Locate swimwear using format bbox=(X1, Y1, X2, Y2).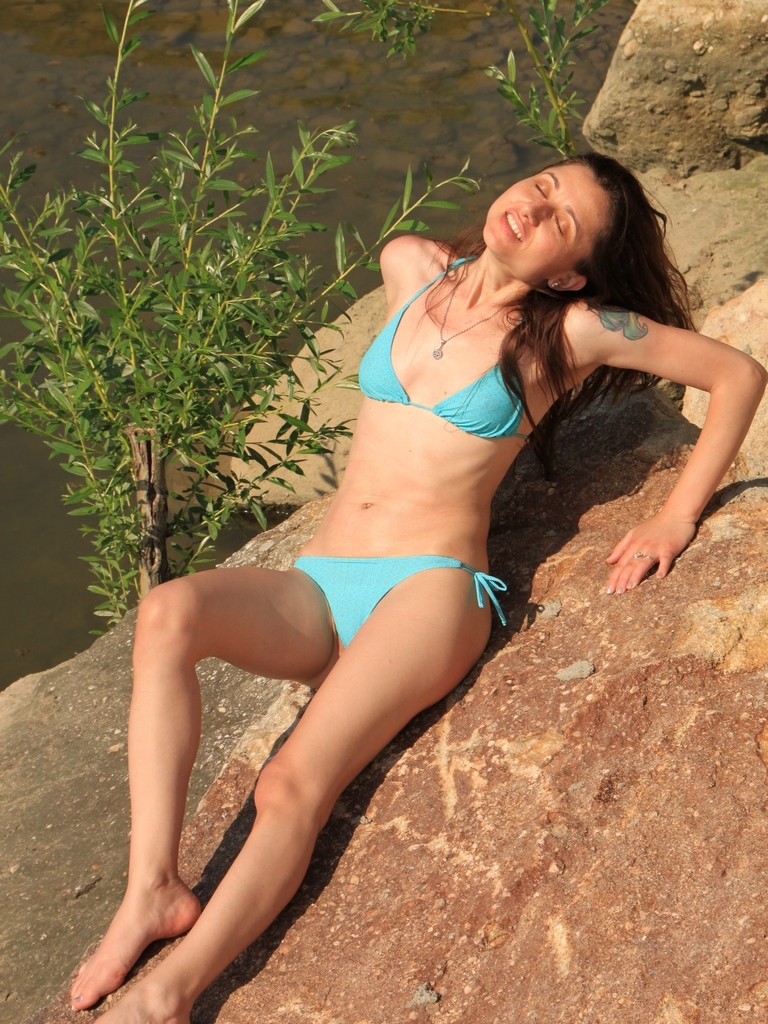
bbox=(358, 246, 534, 441).
